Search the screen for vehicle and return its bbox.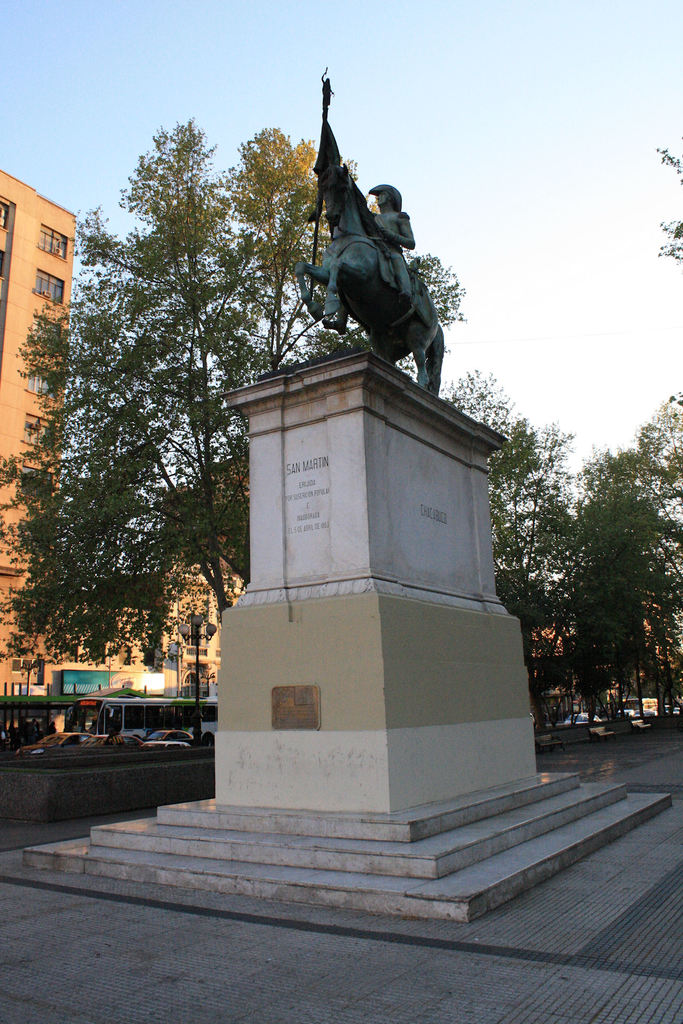
Found: box=[69, 702, 215, 744].
